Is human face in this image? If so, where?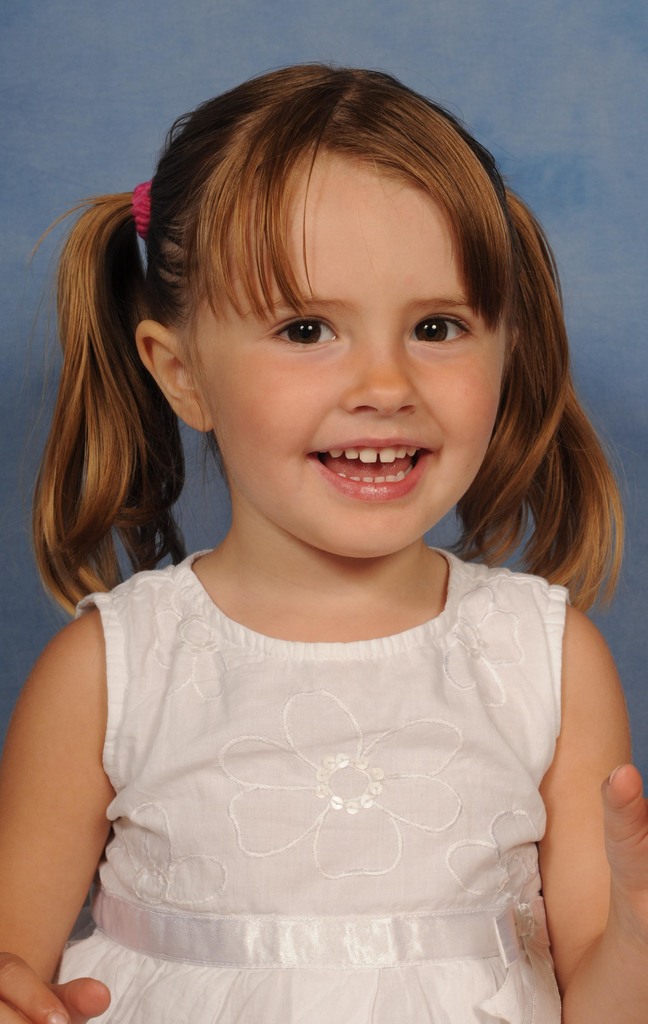
Yes, at [x1=184, y1=141, x2=510, y2=564].
